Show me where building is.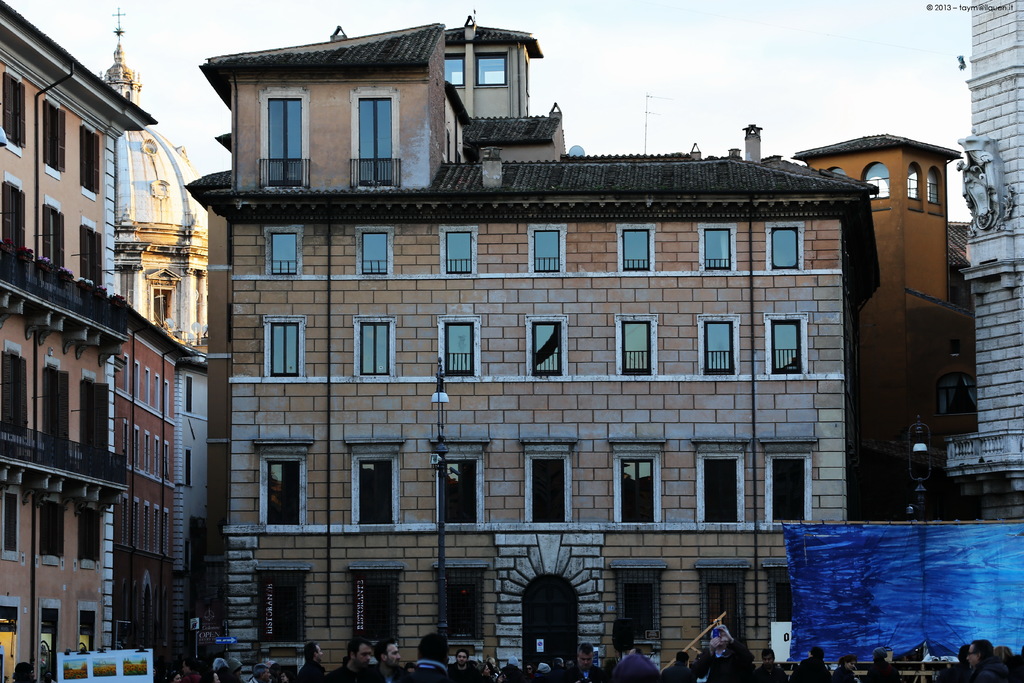
building is at [178, 8, 875, 682].
